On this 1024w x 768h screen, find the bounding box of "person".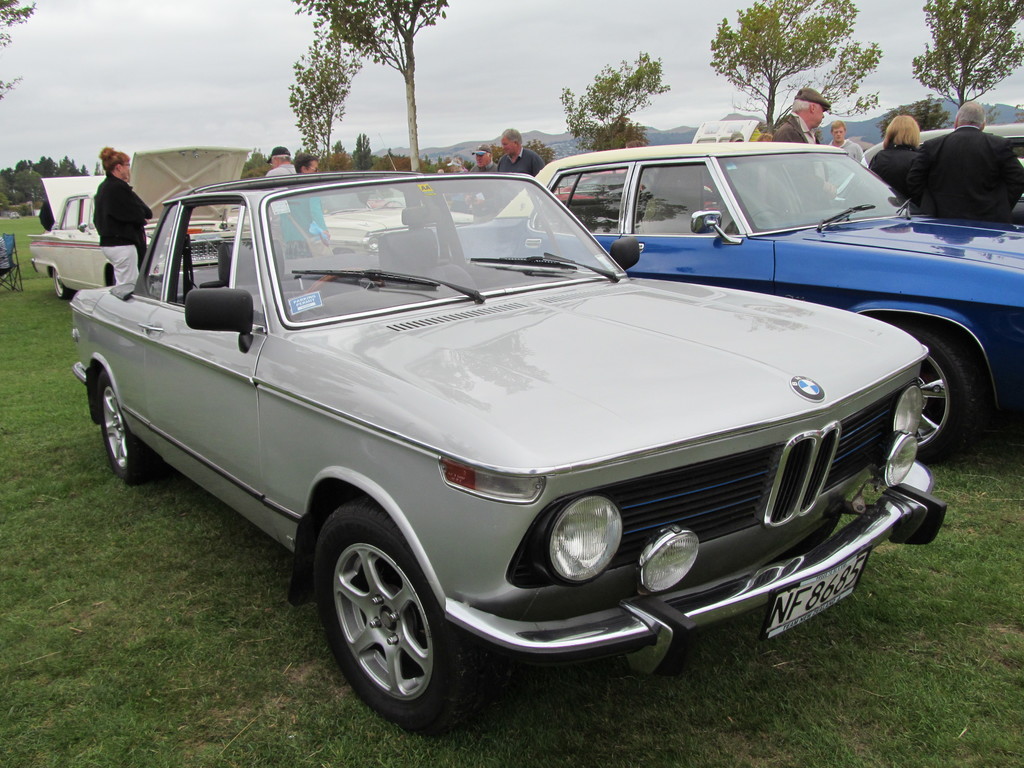
Bounding box: [left=438, top=156, right=467, bottom=176].
